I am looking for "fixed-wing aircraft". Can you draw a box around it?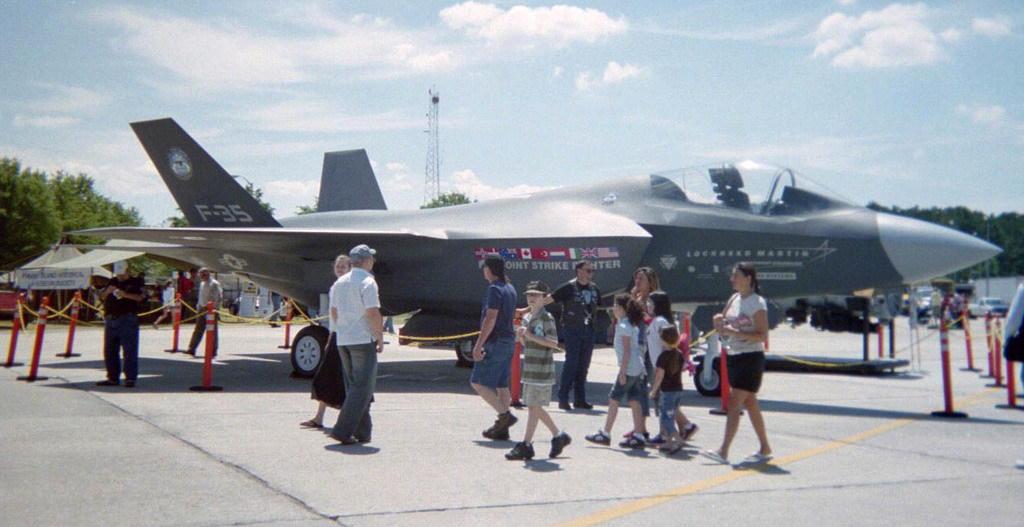
Sure, the bounding box is {"x1": 47, "y1": 108, "x2": 1003, "y2": 386}.
